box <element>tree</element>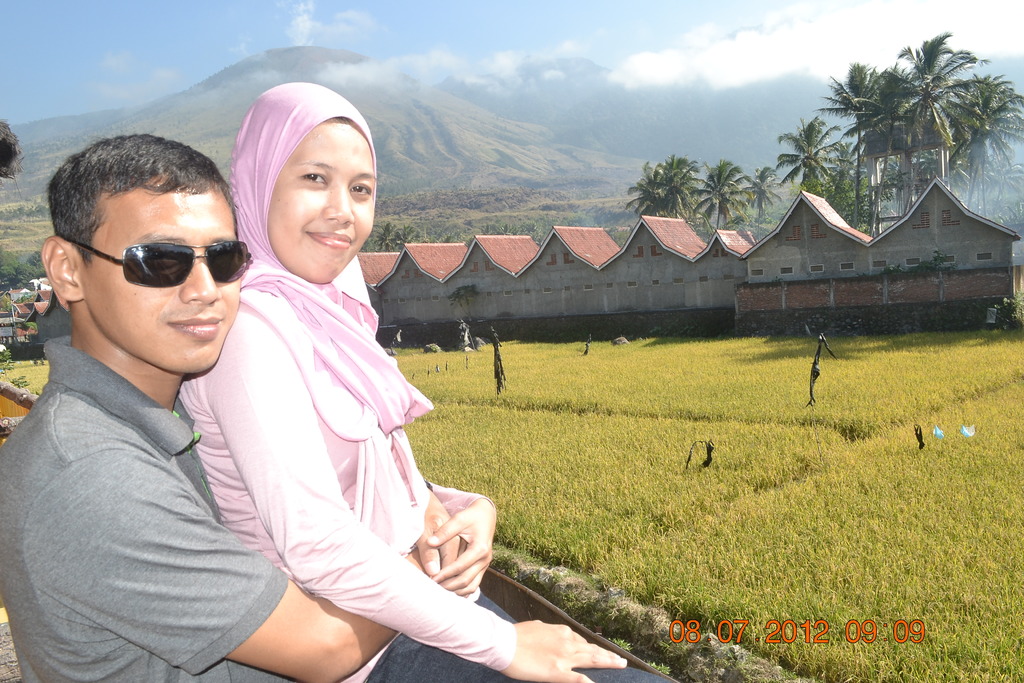
pyautogui.locateOnScreen(689, 158, 757, 230)
